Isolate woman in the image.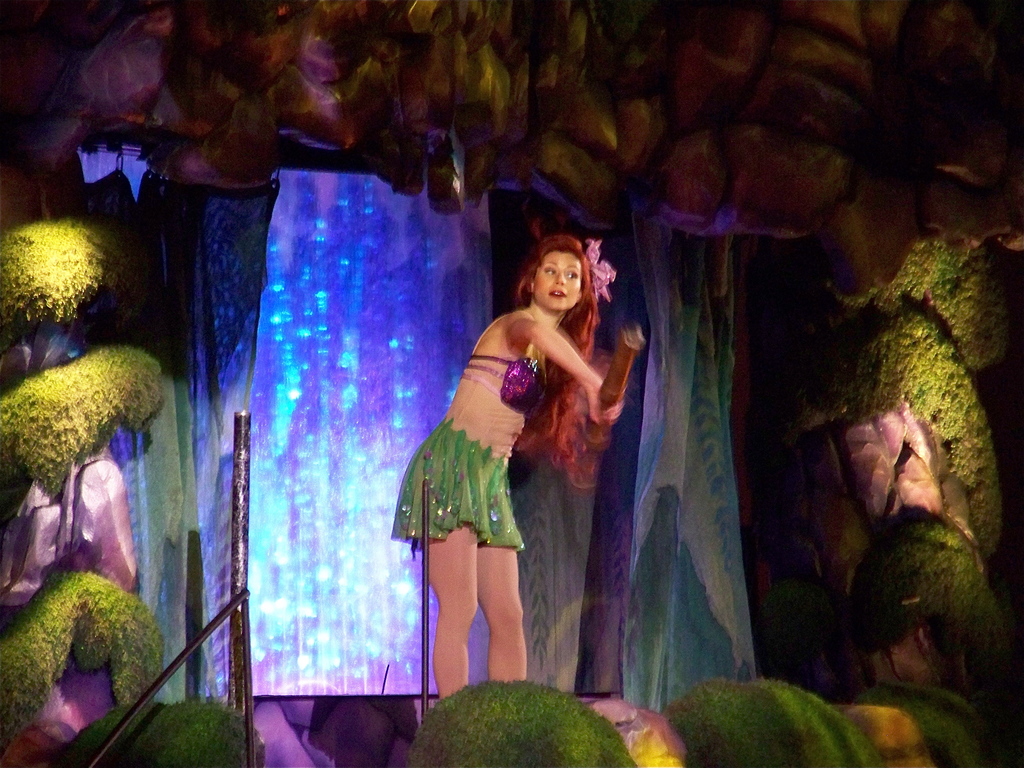
Isolated region: [410, 233, 627, 704].
